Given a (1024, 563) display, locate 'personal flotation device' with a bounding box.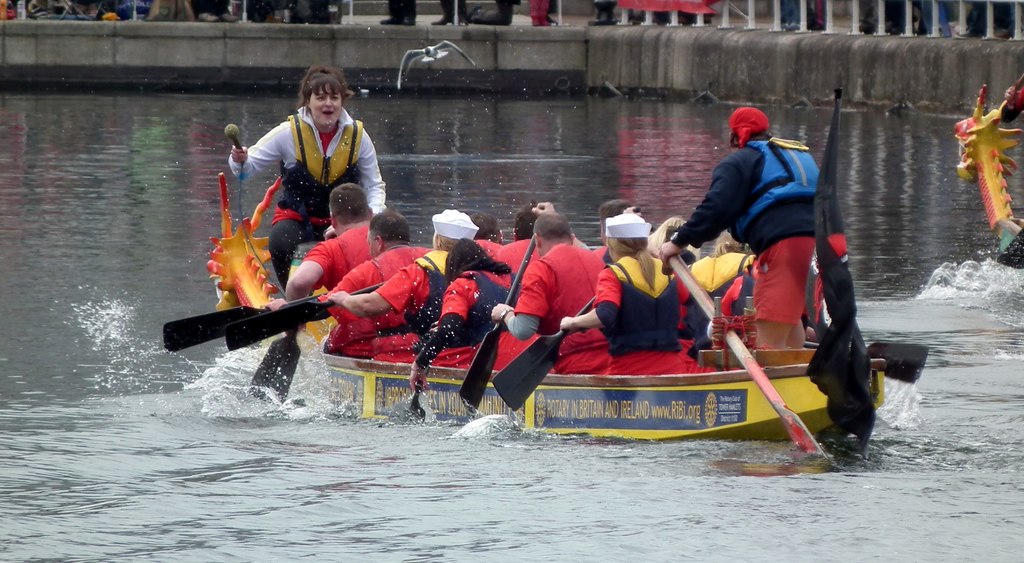
Located: bbox=(602, 254, 688, 354).
